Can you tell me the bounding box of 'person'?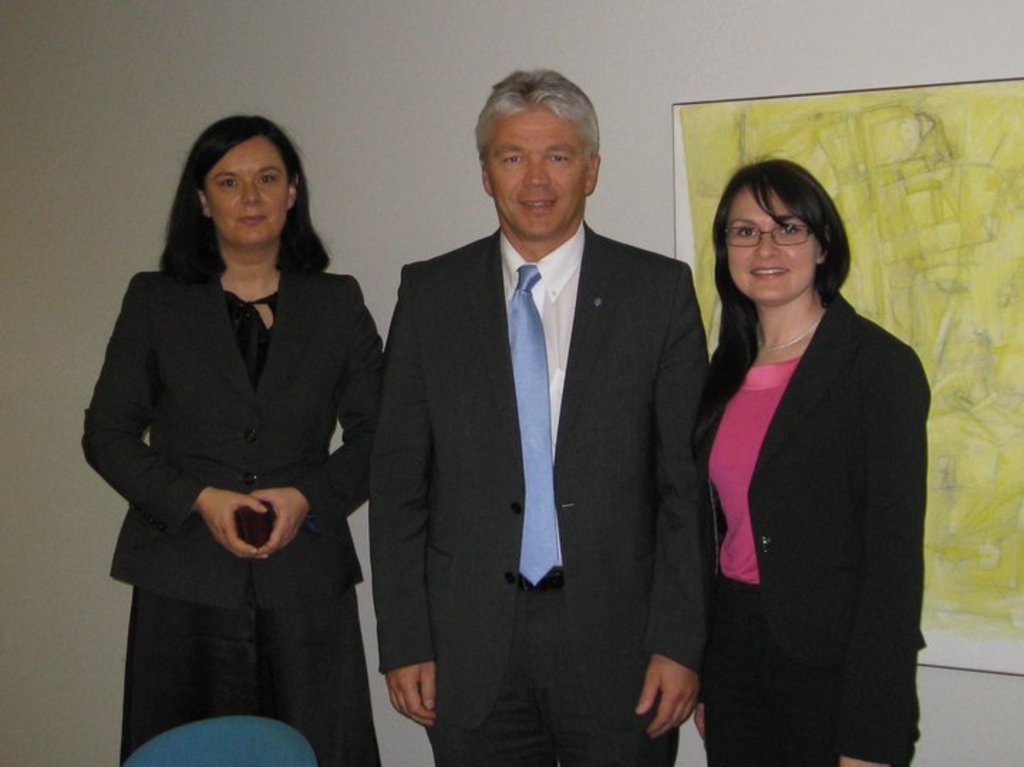
{"x1": 707, "y1": 157, "x2": 924, "y2": 766}.
